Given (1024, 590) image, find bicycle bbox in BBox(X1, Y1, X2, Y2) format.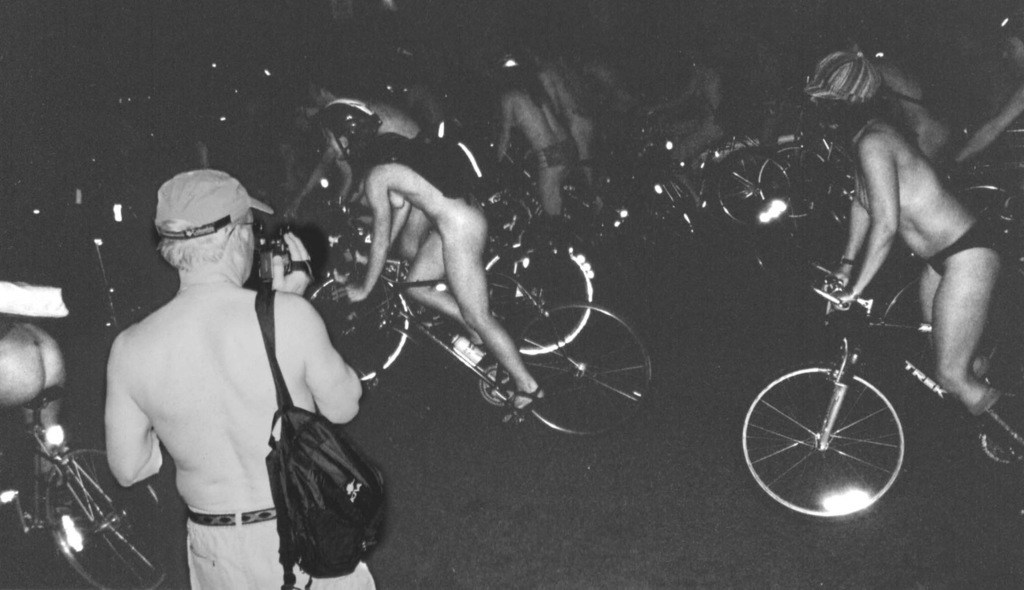
BBox(935, 149, 1023, 250).
